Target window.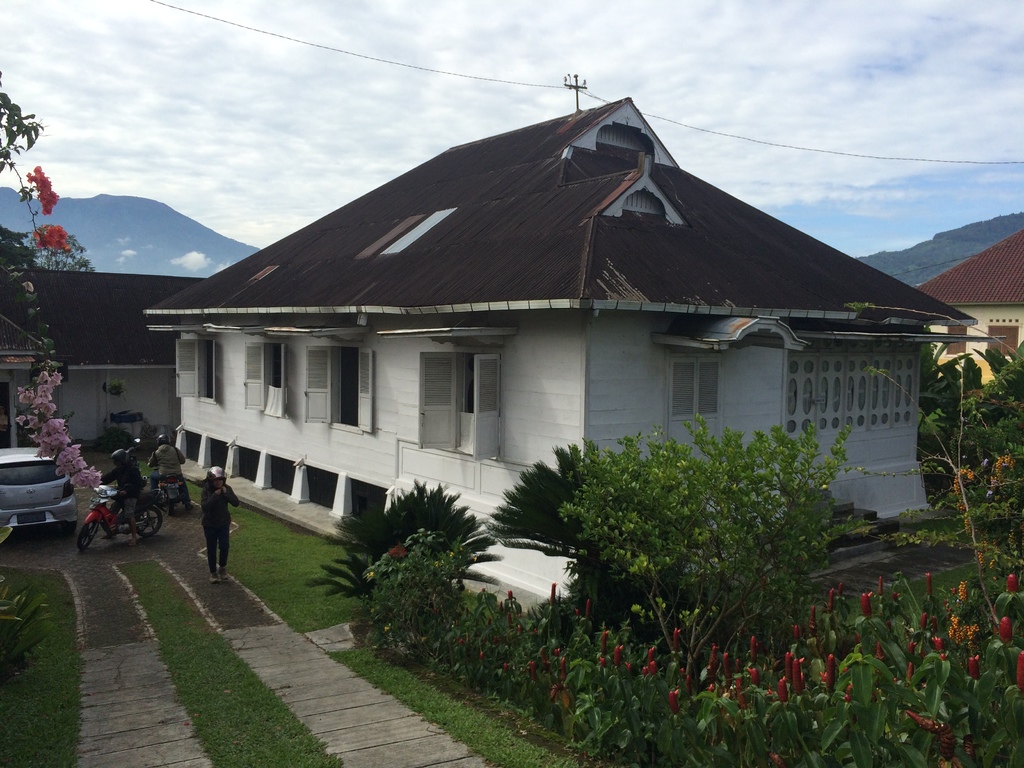
Target region: region(237, 450, 255, 483).
